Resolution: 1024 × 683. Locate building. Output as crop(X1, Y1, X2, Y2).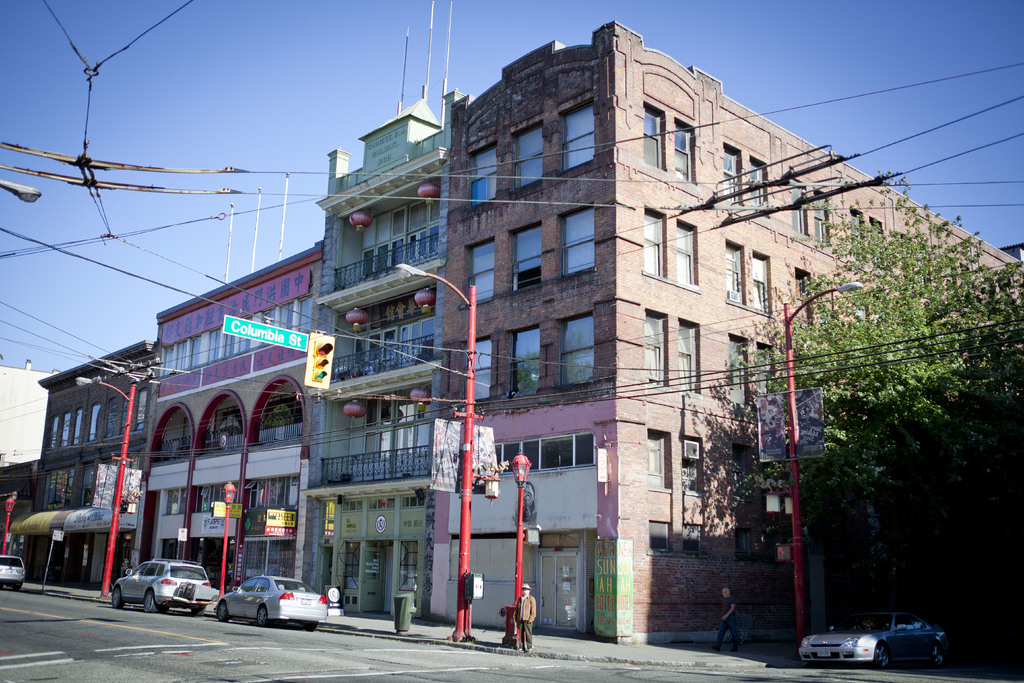
crop(306, 91, 454, 618).
